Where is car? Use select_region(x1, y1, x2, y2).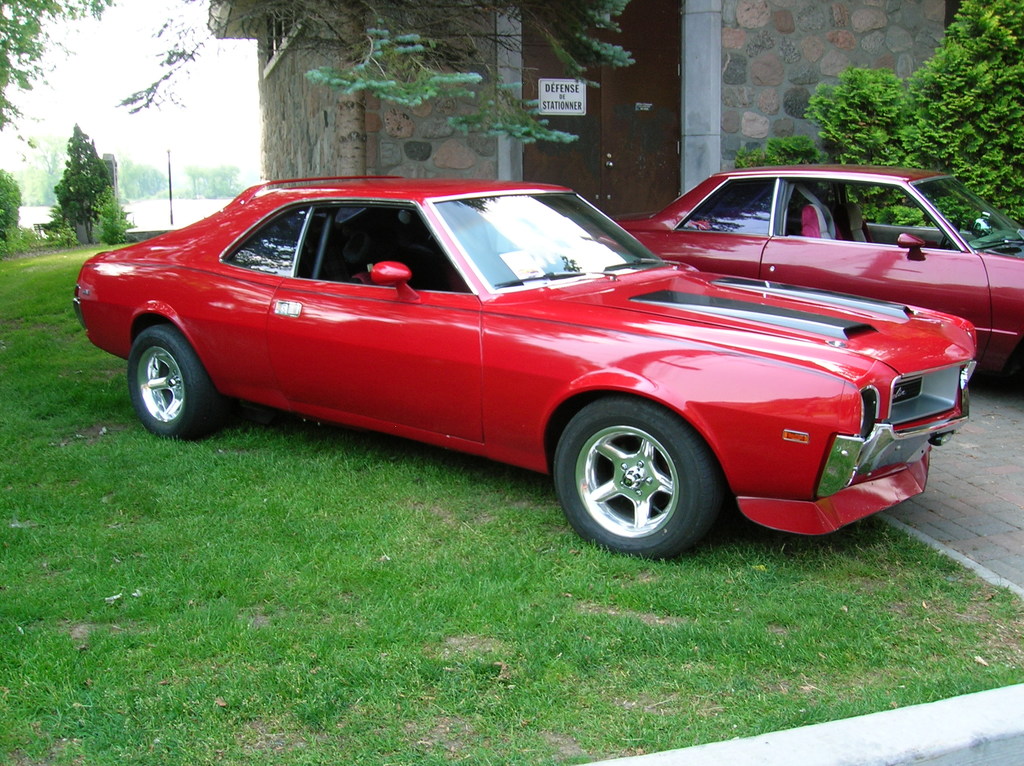
select_region(72, 182, 996, 576).
